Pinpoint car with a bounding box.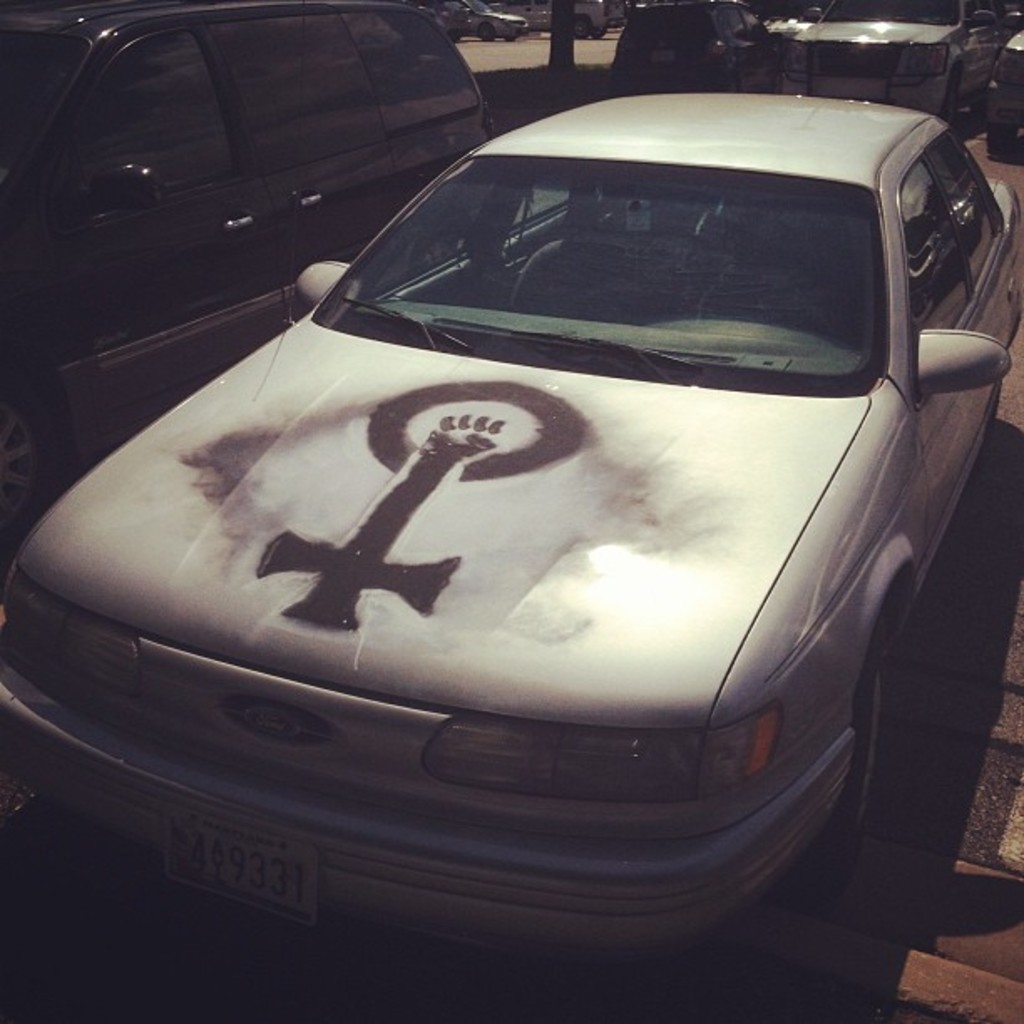
box(986, 23, 1022, 152).
